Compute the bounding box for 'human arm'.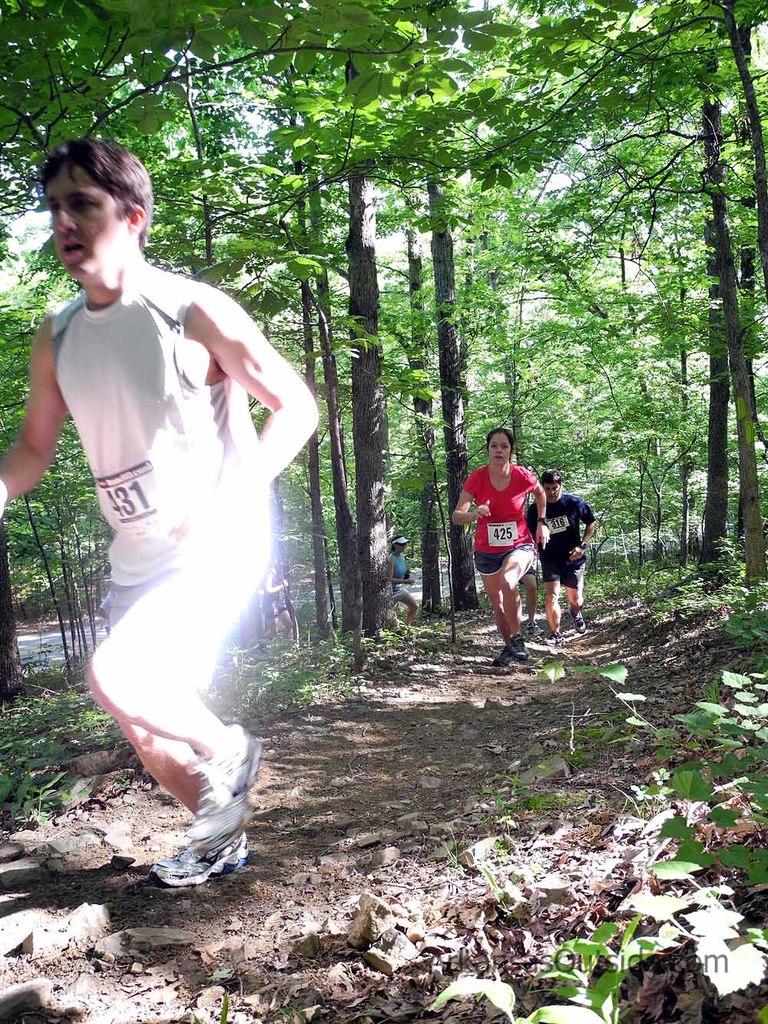
bbox=(95, 588, 111, 623).
